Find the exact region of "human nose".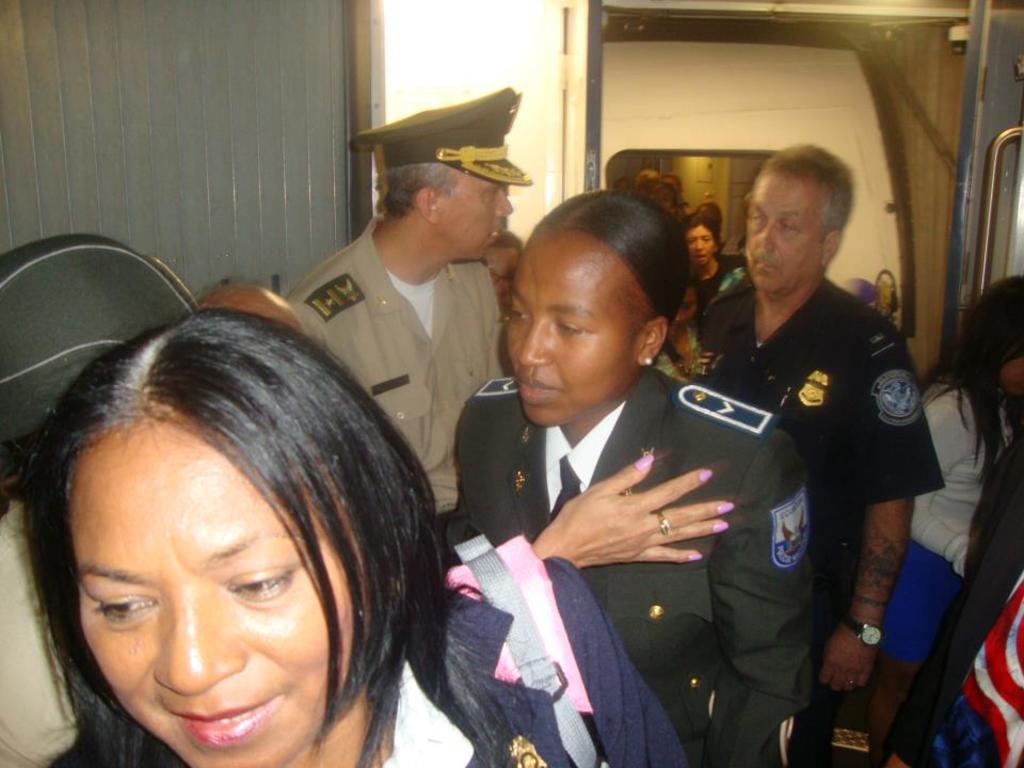
Exact region: <bbox>517, 320, 554, 366</bbox>.
